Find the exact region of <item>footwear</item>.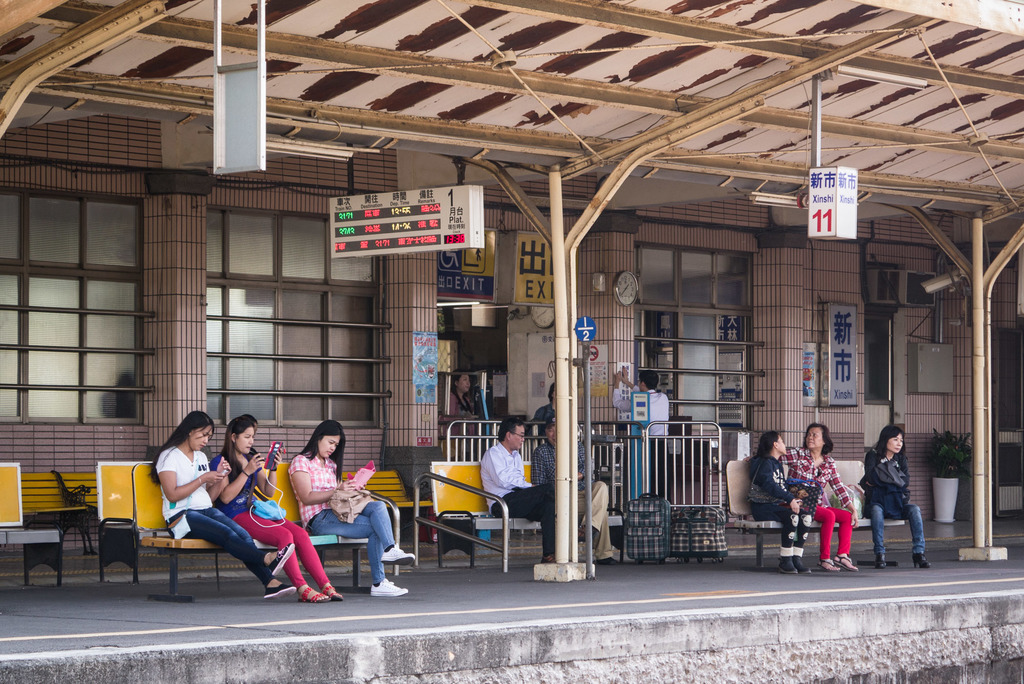
Exact region: l=377, t=544, r=416, b=568.
